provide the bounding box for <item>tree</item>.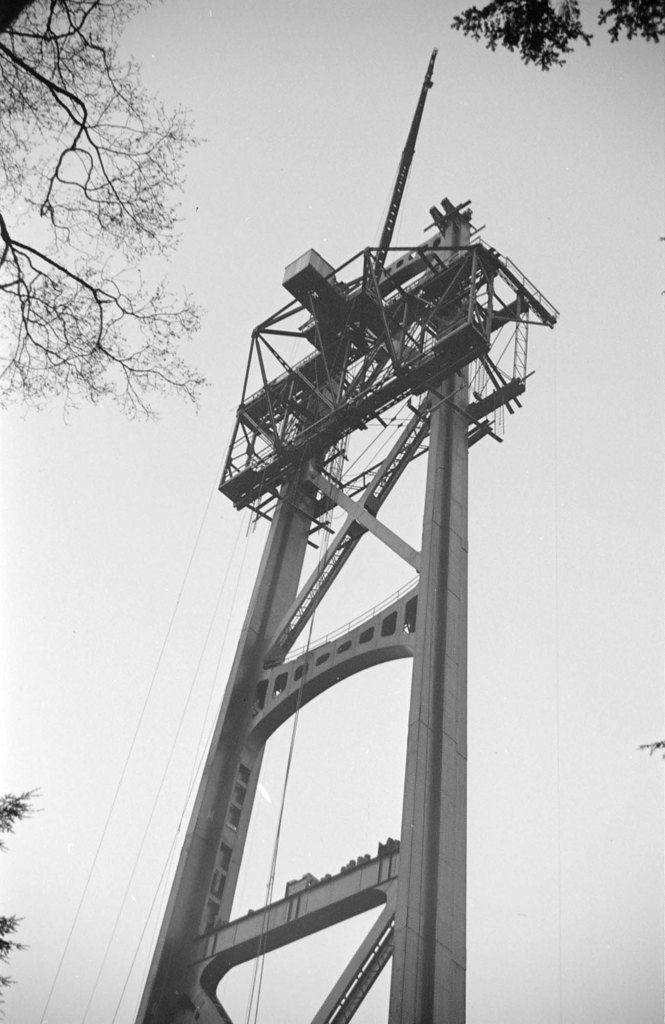
(452, 0, 664, 64).
